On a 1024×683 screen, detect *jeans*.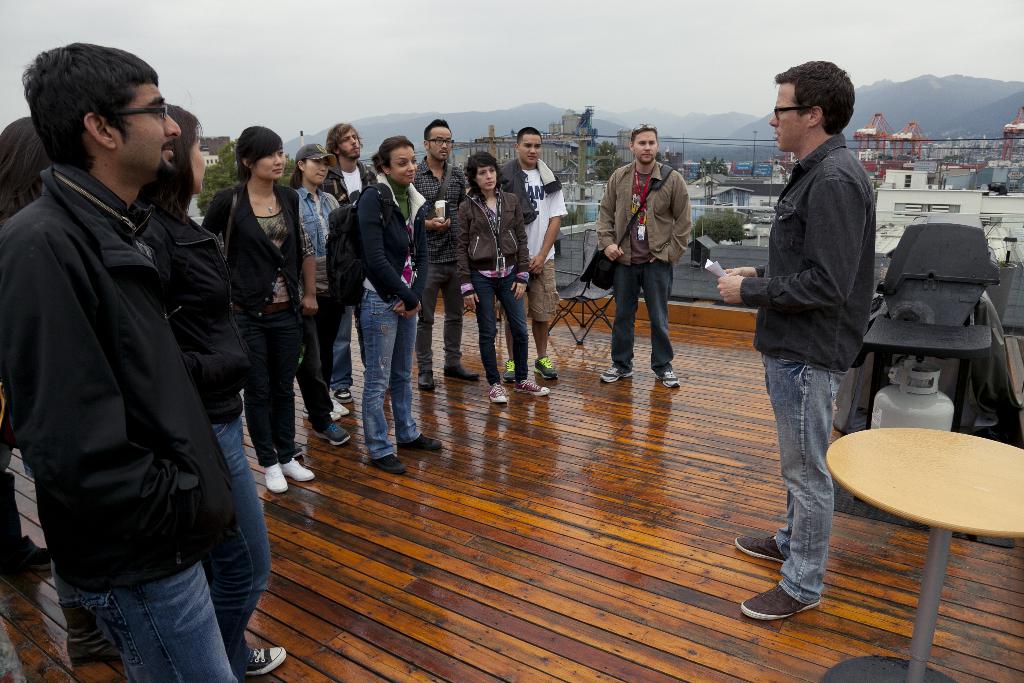
<bbox>474, 273, 531, 387</bbox>.
